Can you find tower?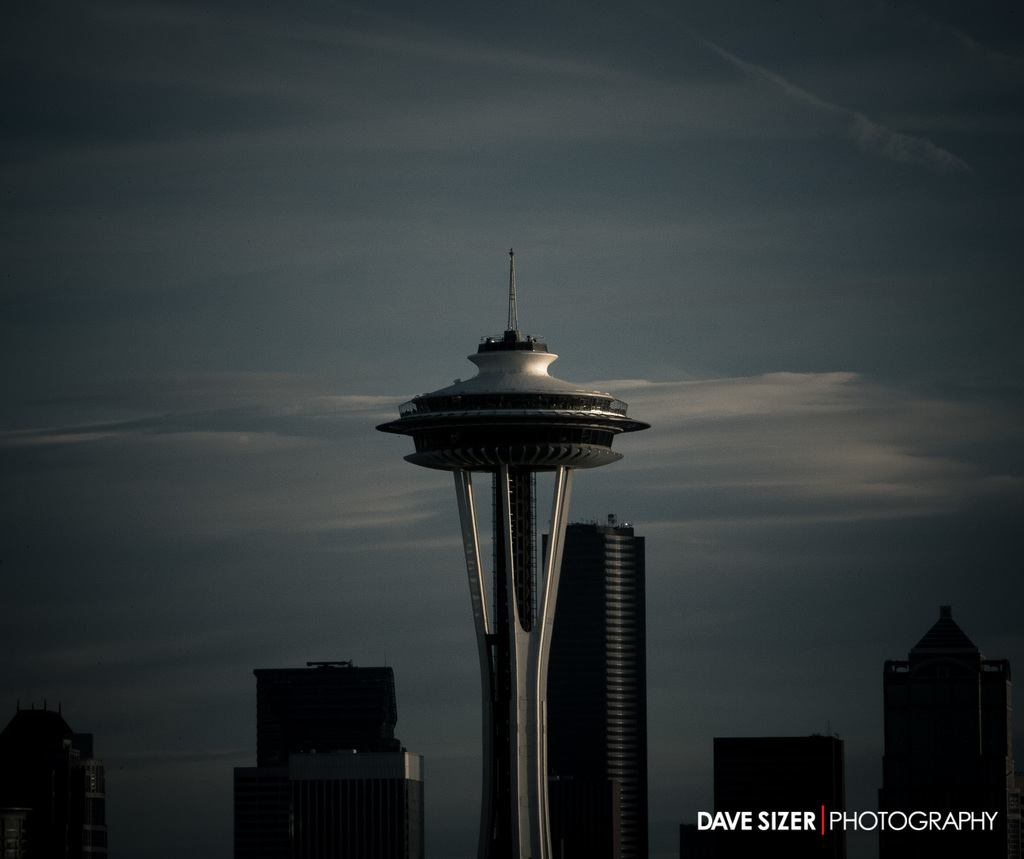
Yes, bounding box: 371/227/652/858.
